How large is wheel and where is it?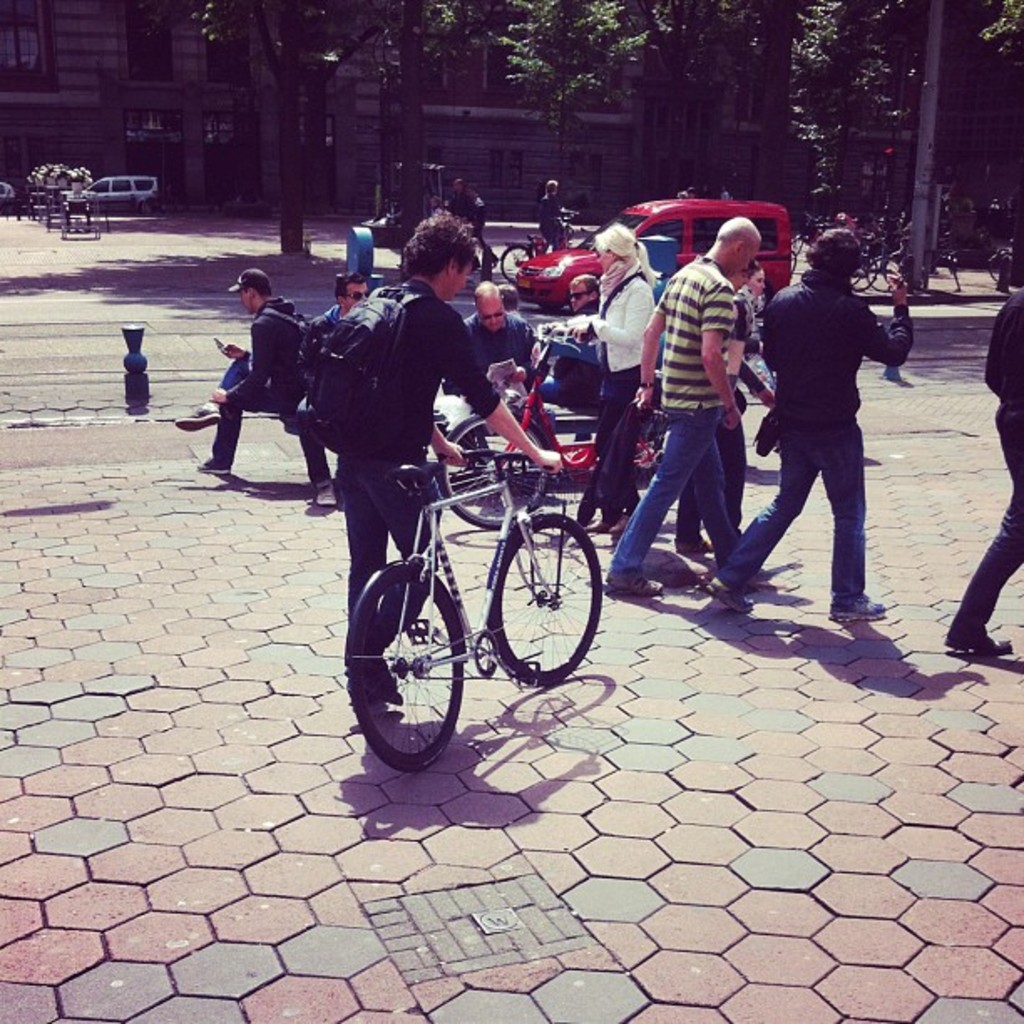
Bounding box: x1=479 y1=510 x2=602 y2=686.
